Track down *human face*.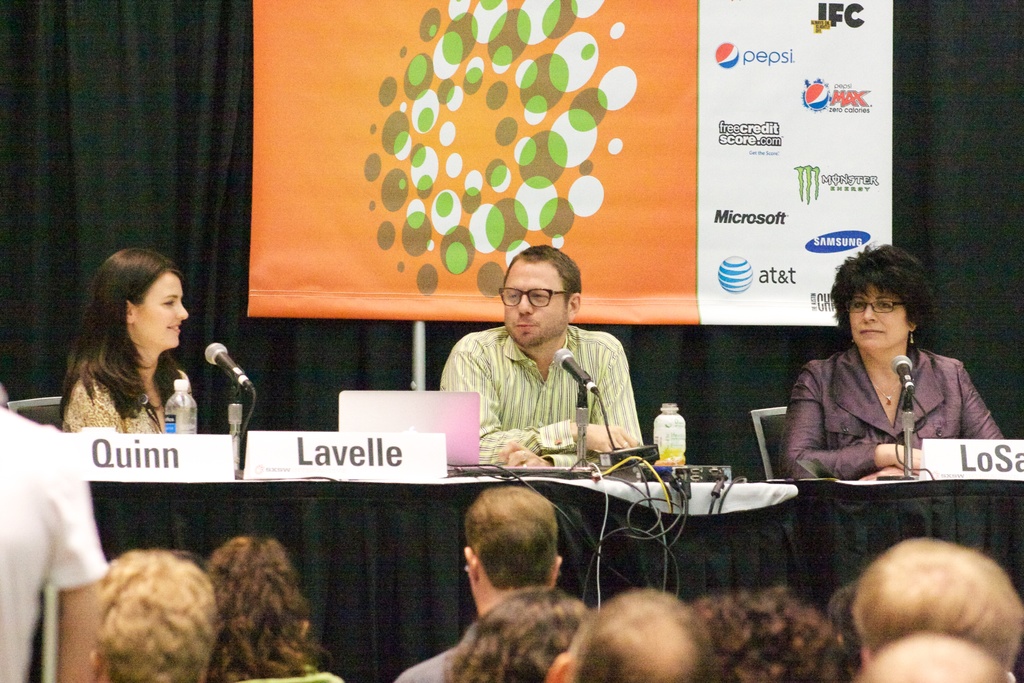
Tracked to bbox=(500, 267, 568, 347).
